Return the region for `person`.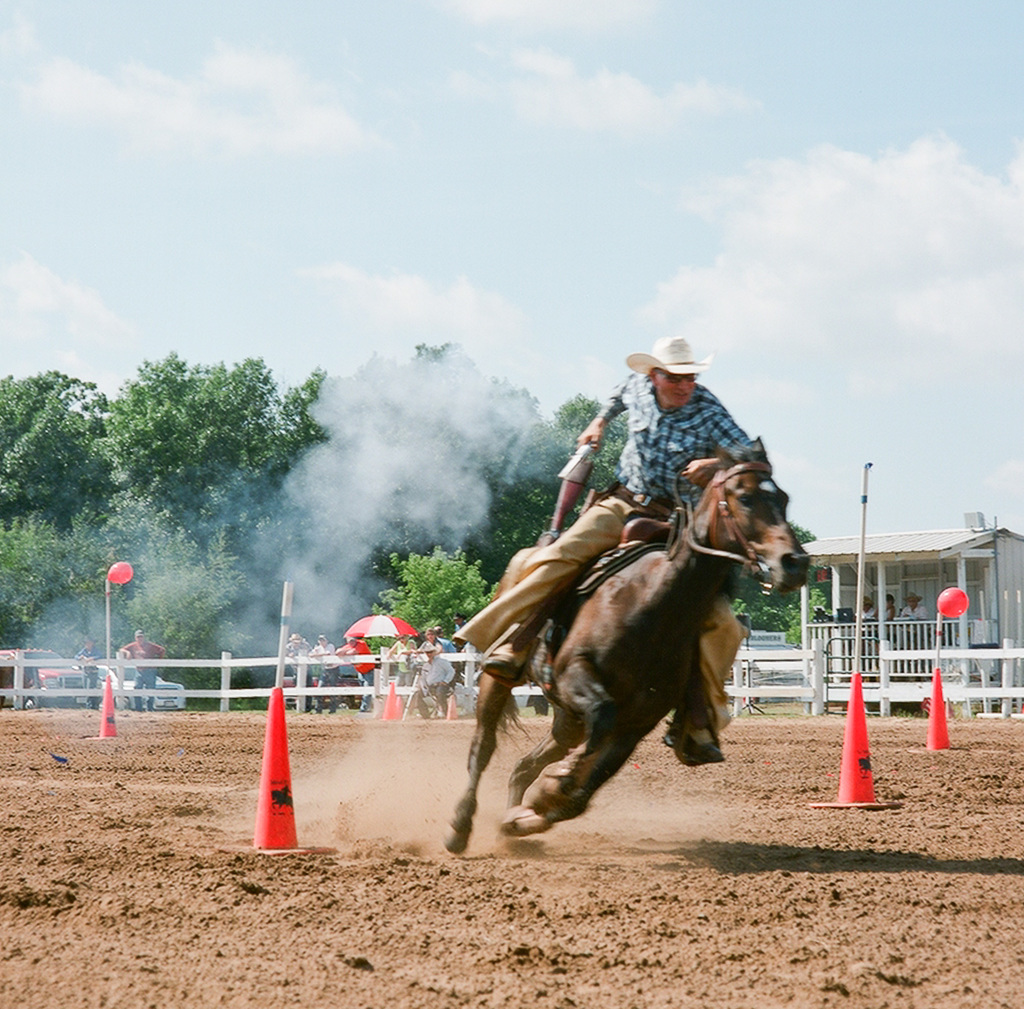
rect(118, 625, 170, 713).
